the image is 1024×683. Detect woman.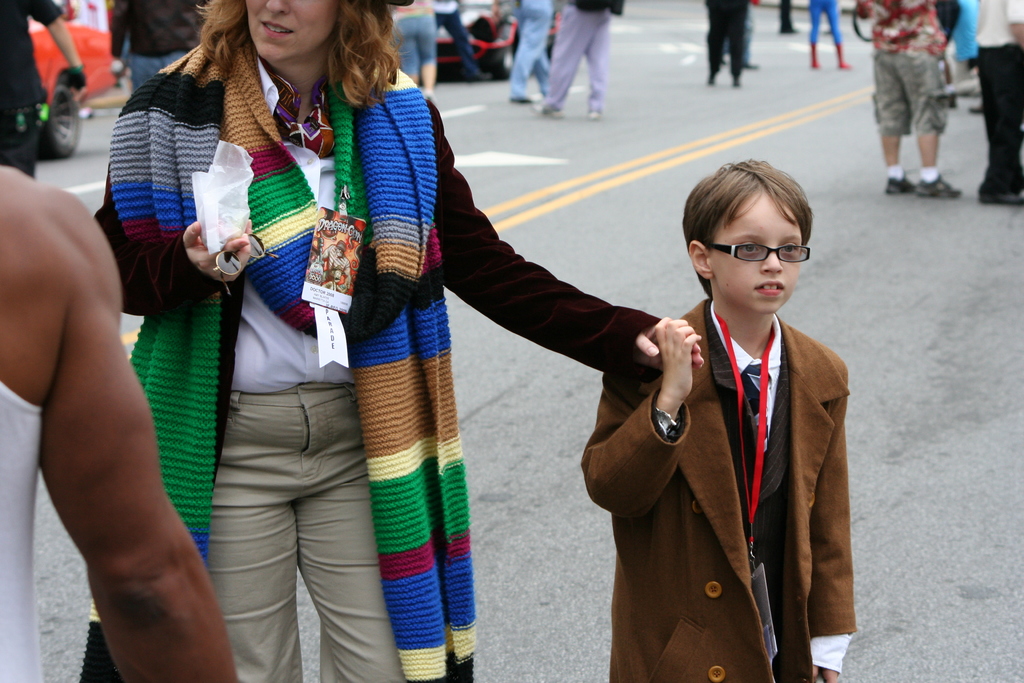
Detection: bbox=(106, 8, 683, 668).
